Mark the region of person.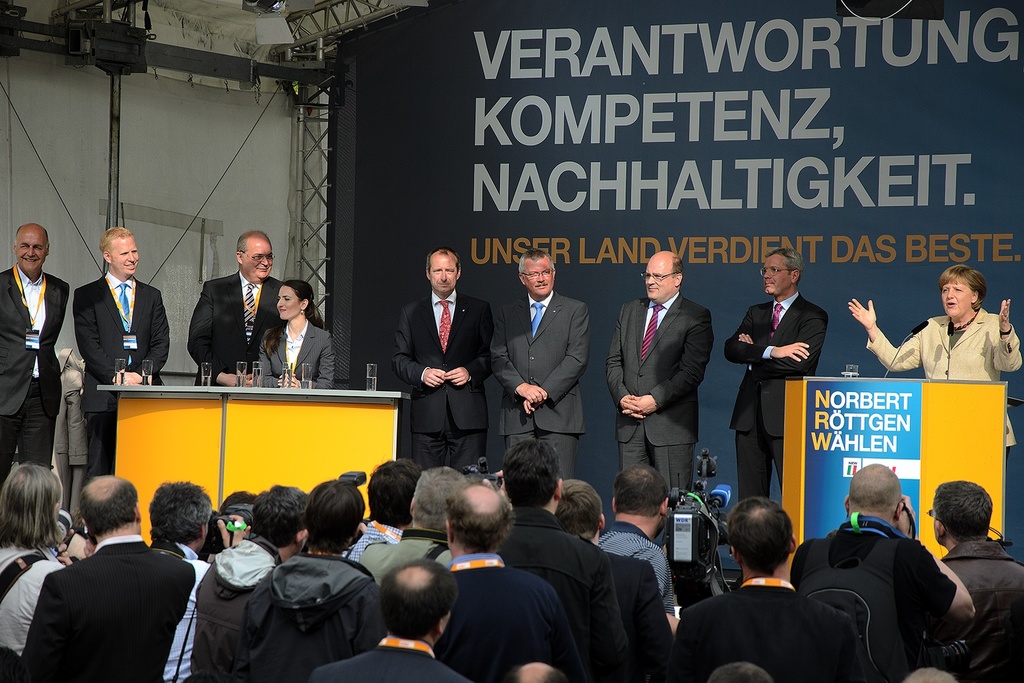
Region: l=489, t=249, r=592, b=480.
